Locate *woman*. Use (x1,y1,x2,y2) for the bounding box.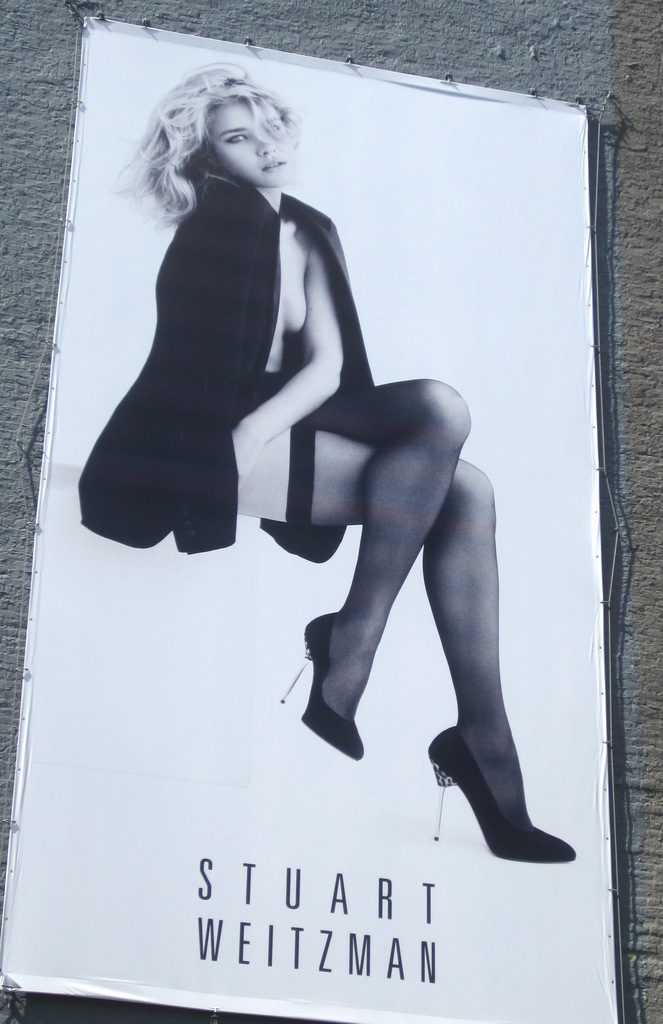
(118,104,537,872).
